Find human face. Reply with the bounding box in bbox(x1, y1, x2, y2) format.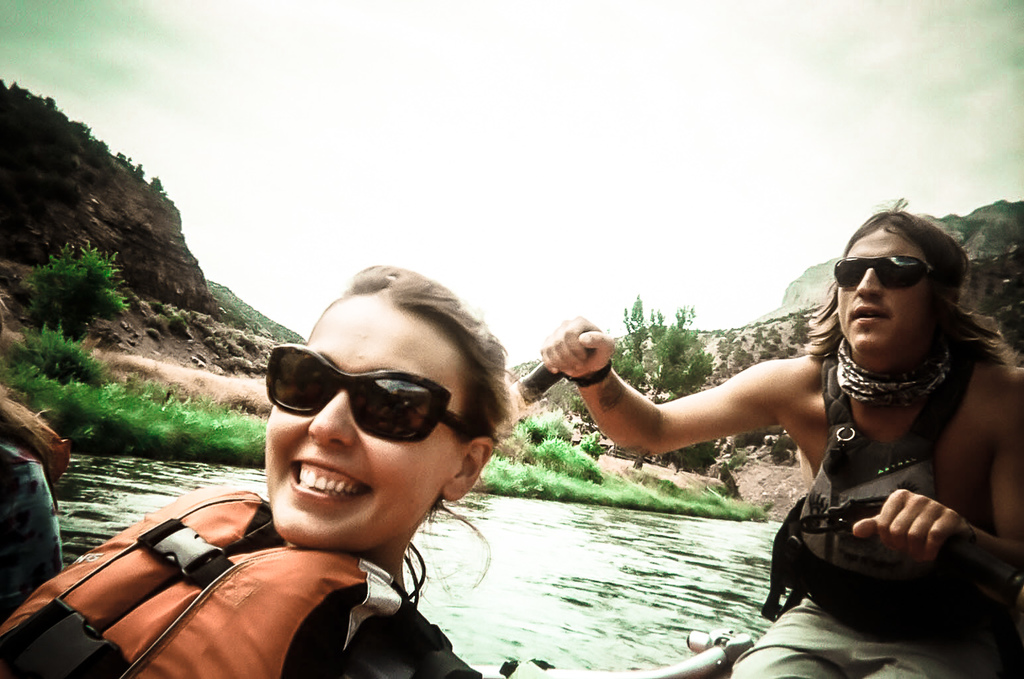
bbox(267, 286, 441, 544).
